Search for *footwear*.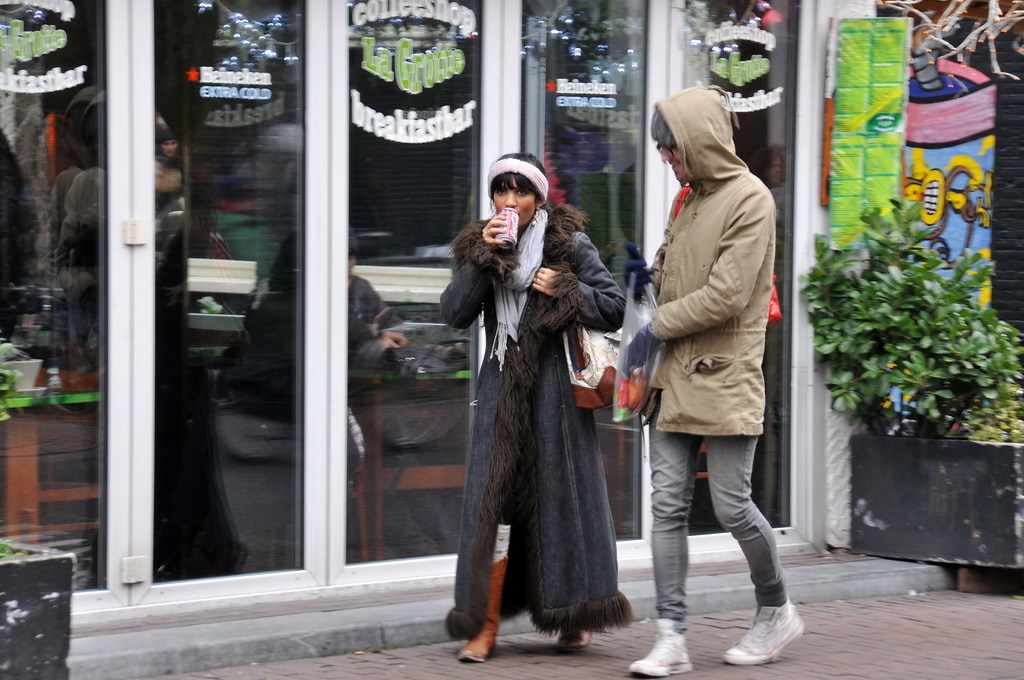
Found at [left=457, top=553, right=509, bottom=663].
